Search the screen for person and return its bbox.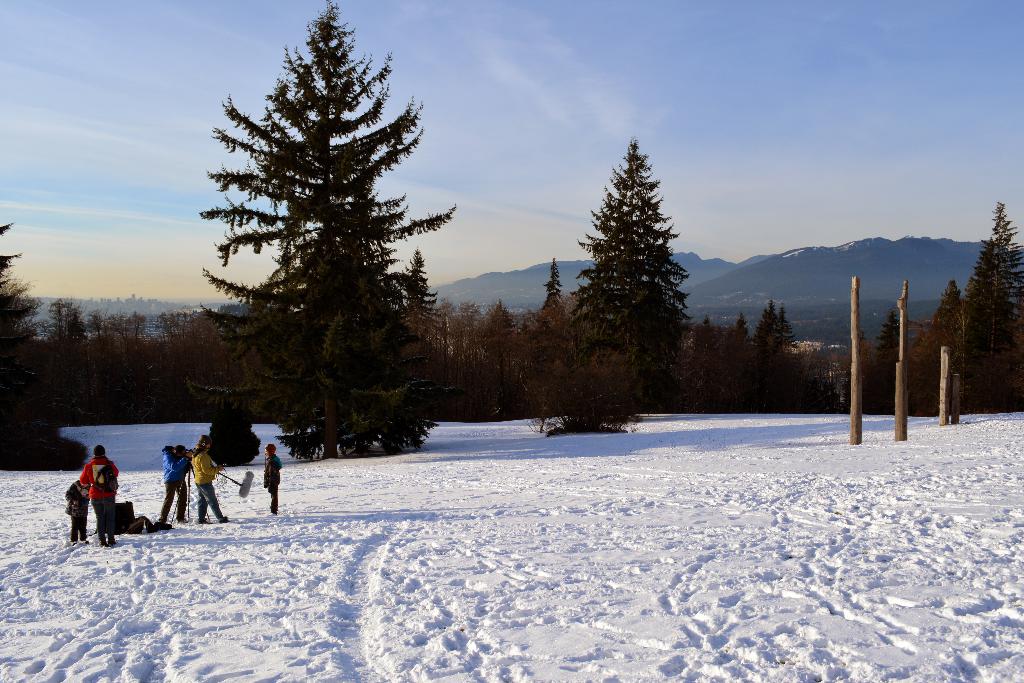
Found: [264,442,284,516].
